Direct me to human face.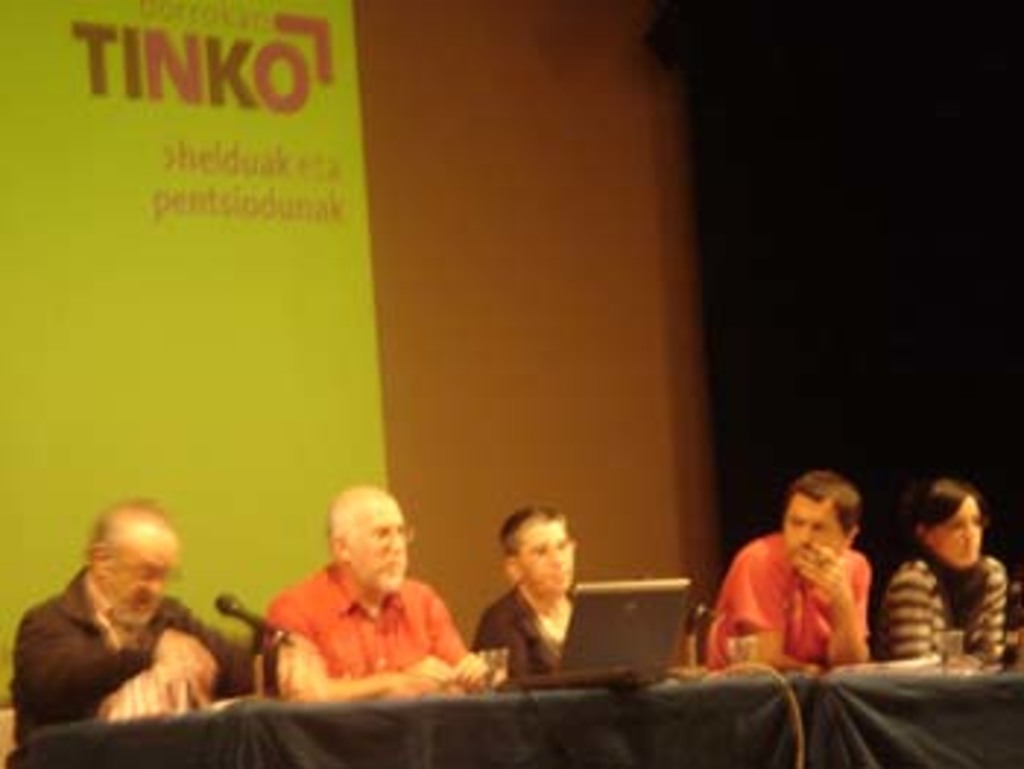
Direction: rect(345, 500, 407, 588).
